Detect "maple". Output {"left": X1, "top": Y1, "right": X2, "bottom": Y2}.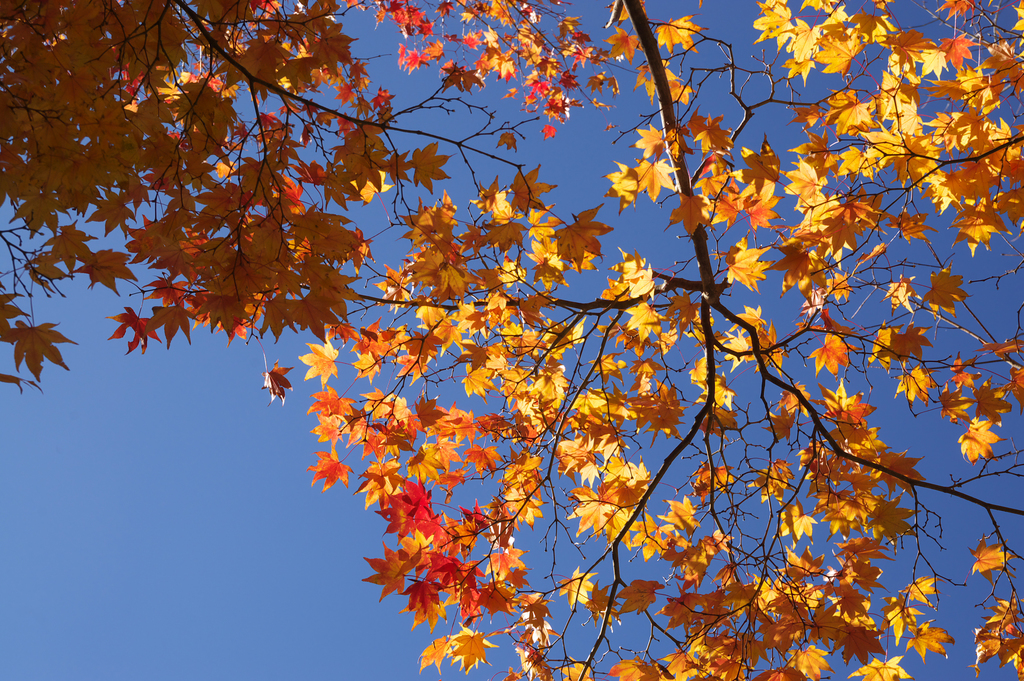
{"left": 0, "top": 0, "right": 485, "bottom": 395}.
